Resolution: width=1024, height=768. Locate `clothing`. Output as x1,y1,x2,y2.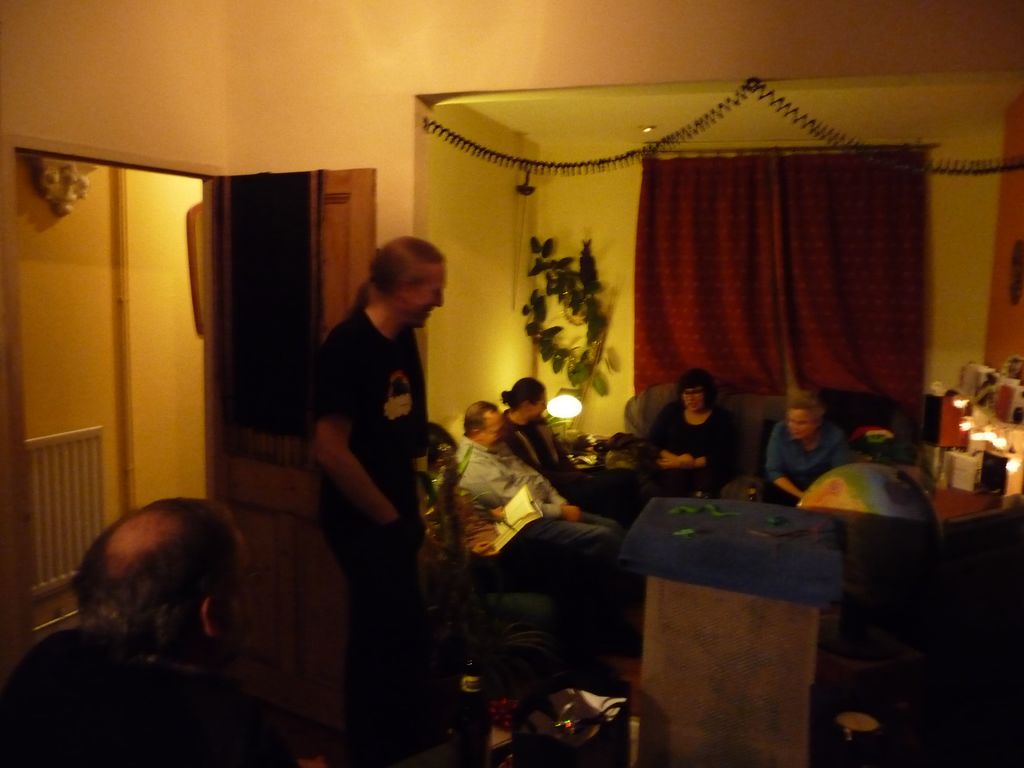
0,627,304,767.
